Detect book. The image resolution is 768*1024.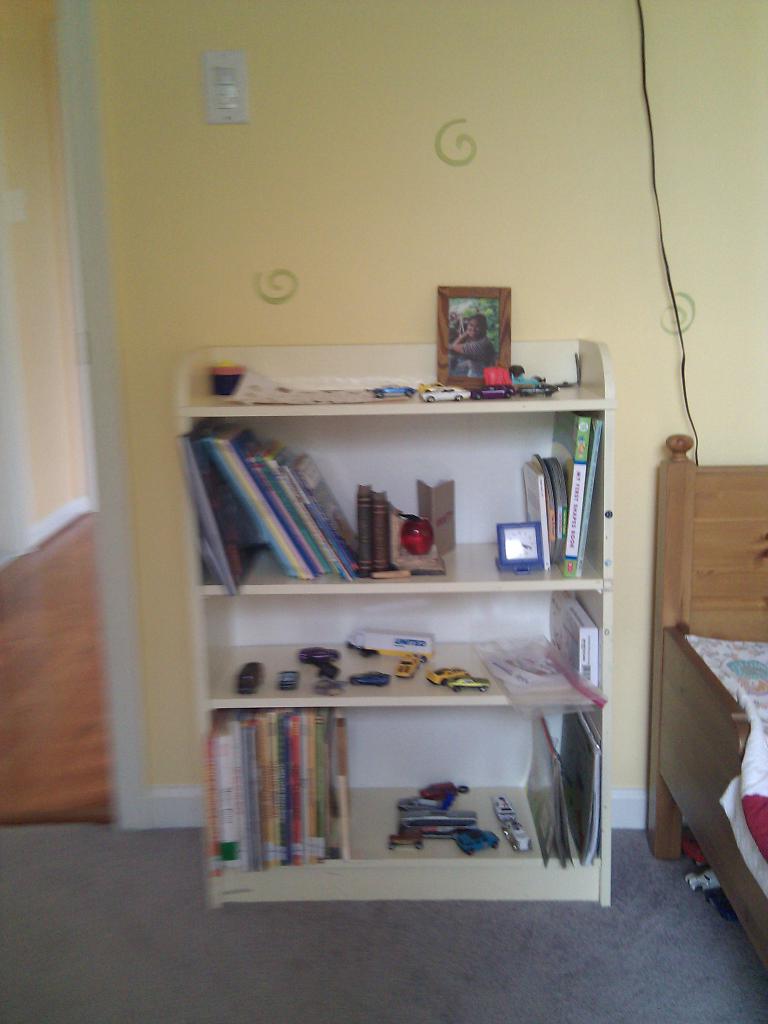
l=549, t=703, r=616, b=872.
